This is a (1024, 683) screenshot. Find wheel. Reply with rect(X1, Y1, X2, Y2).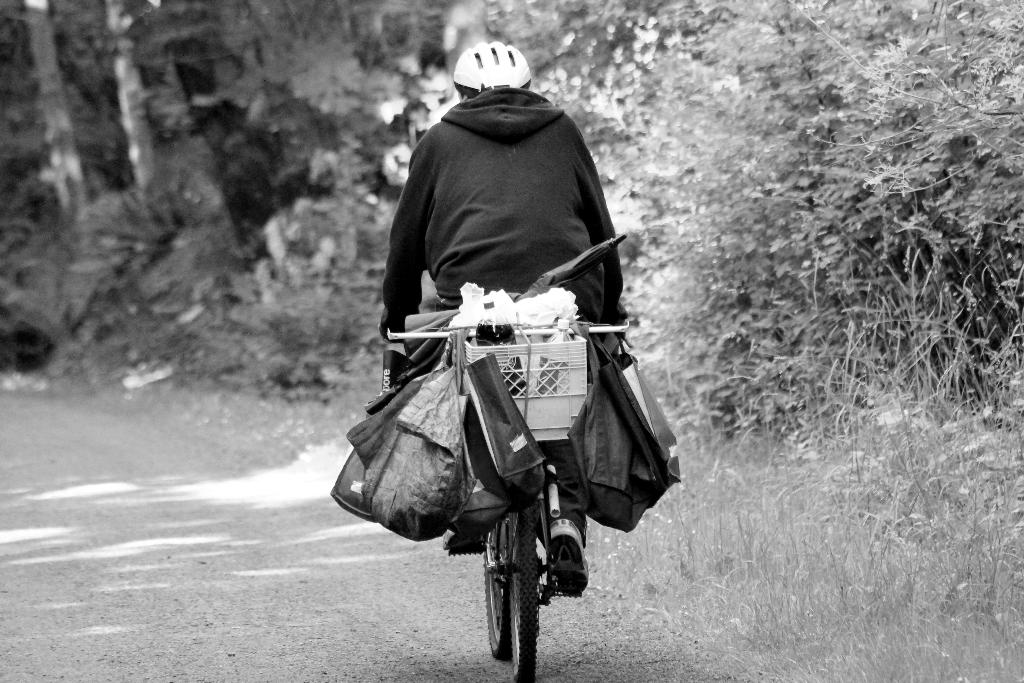
rect(482, 531, 508, 666).
